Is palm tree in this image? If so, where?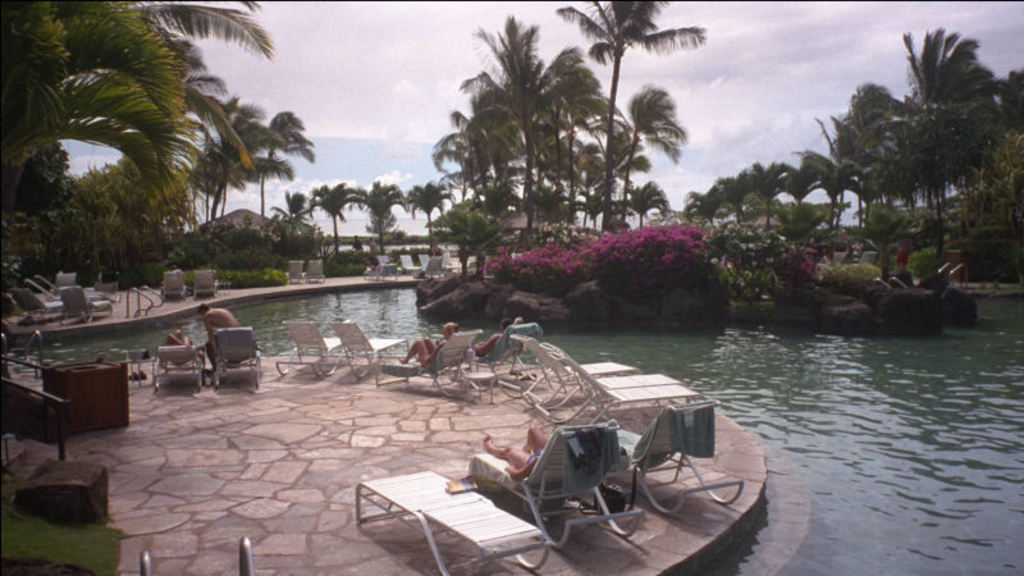
Yes, at locate(550, 0, 707, 233).
